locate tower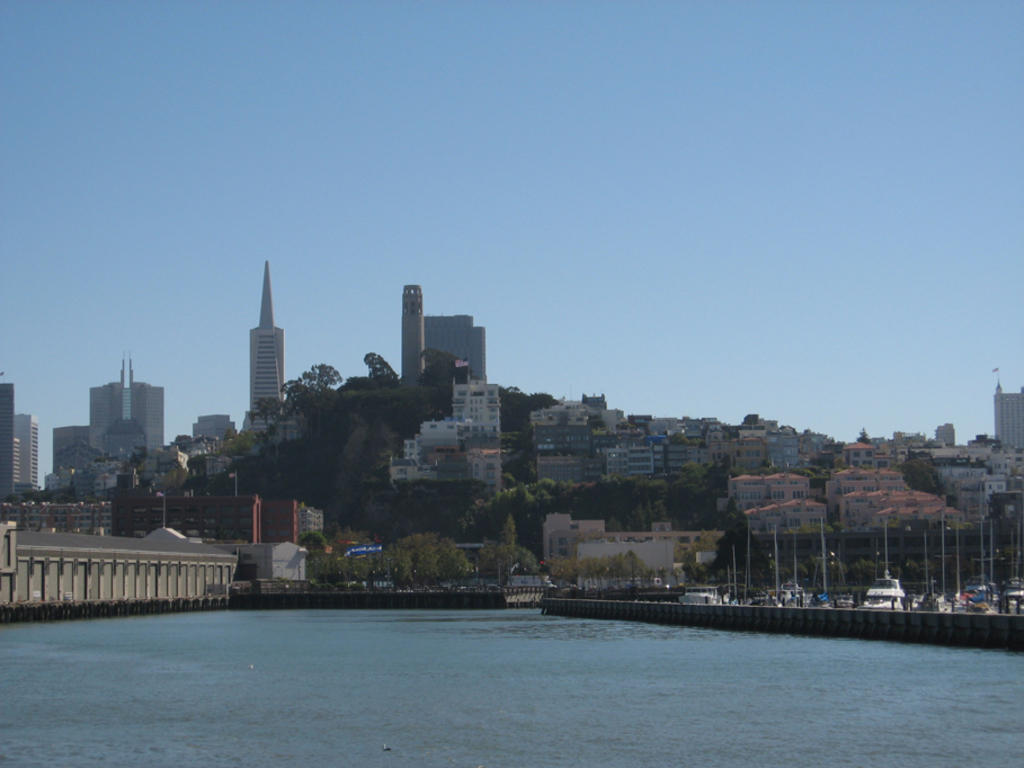
<bbox>246, 261, 285, 456</bbox>
